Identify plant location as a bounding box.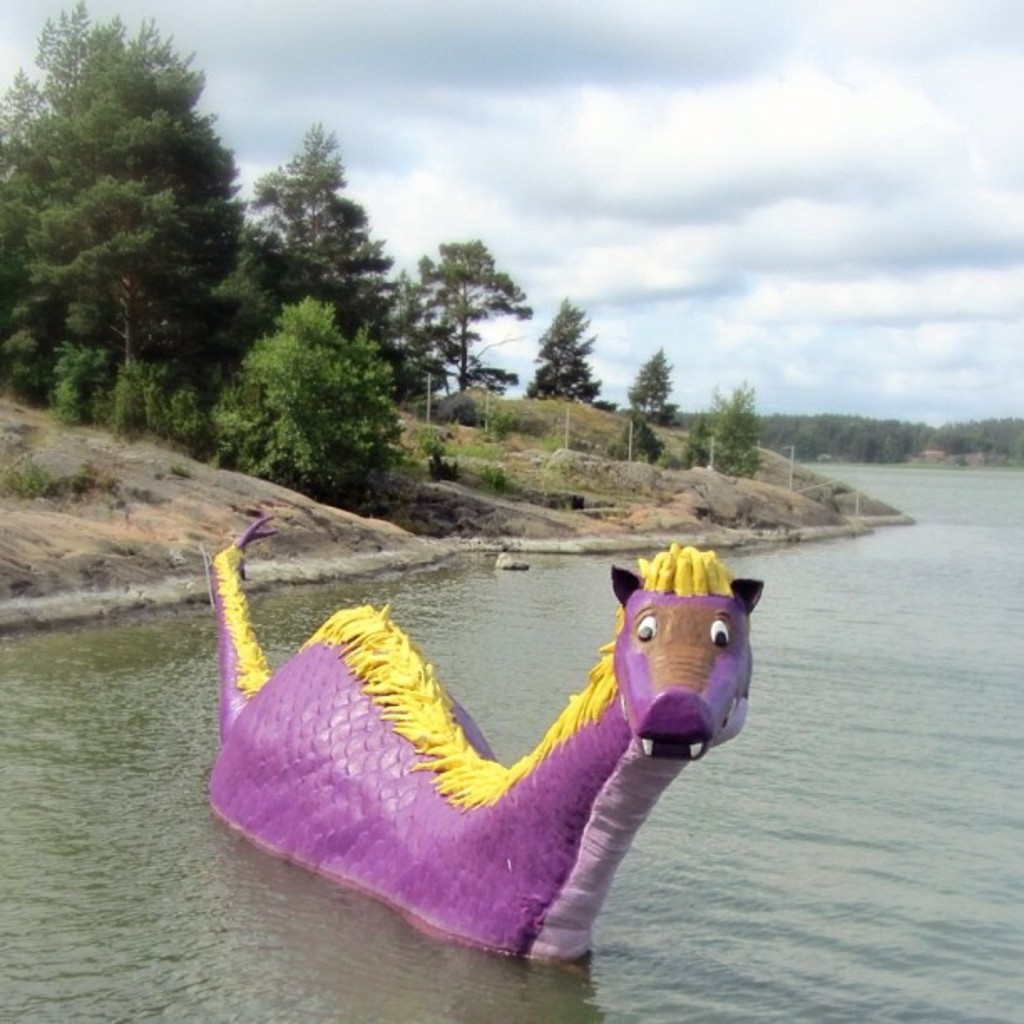
x1=105, y1=480, x2=120, y2=490.
